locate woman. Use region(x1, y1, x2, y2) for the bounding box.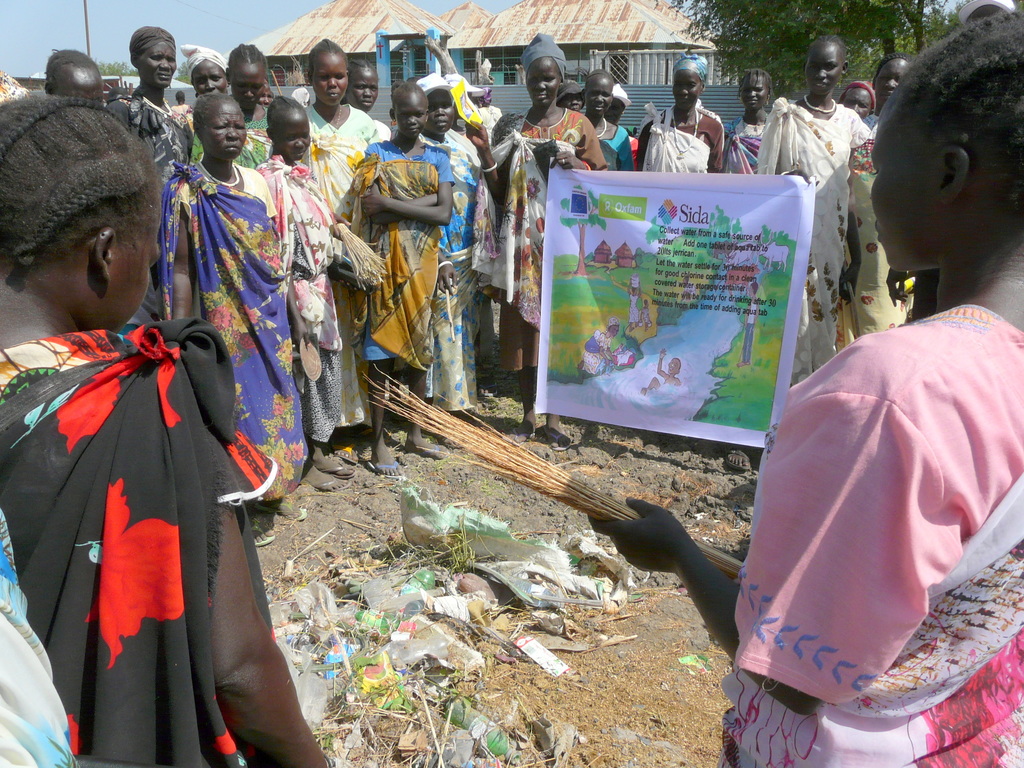
region(634, 55, 716, 172).
